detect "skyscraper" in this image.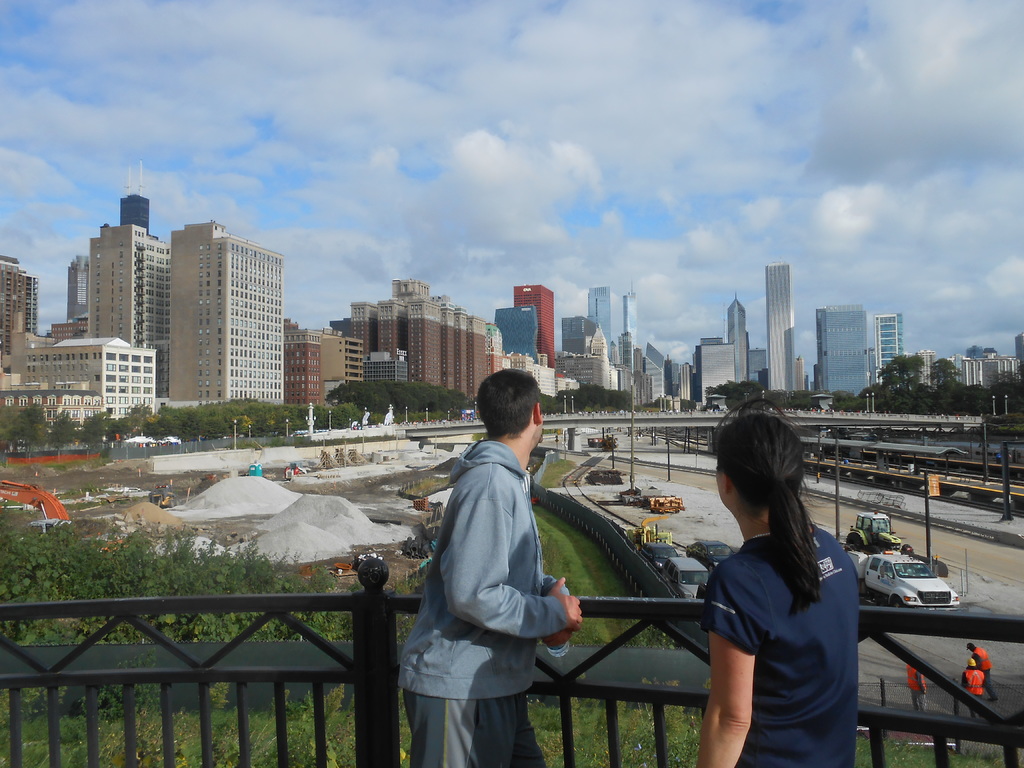
Detection: [120, 159, 150, 223].
